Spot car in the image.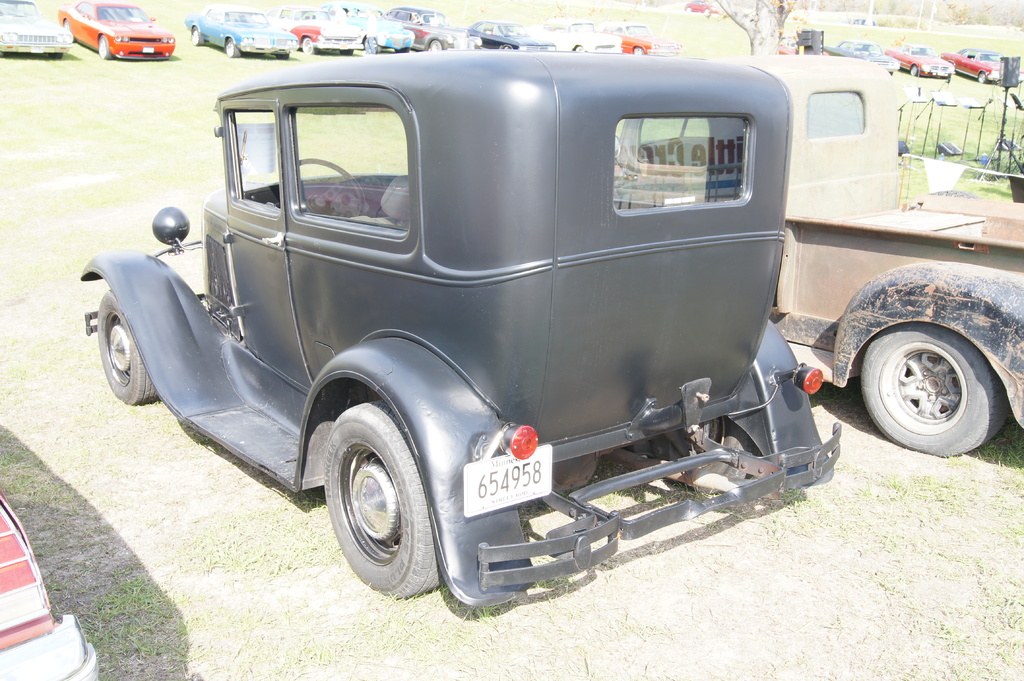
car found at locate(545, 15, 624, 51).
